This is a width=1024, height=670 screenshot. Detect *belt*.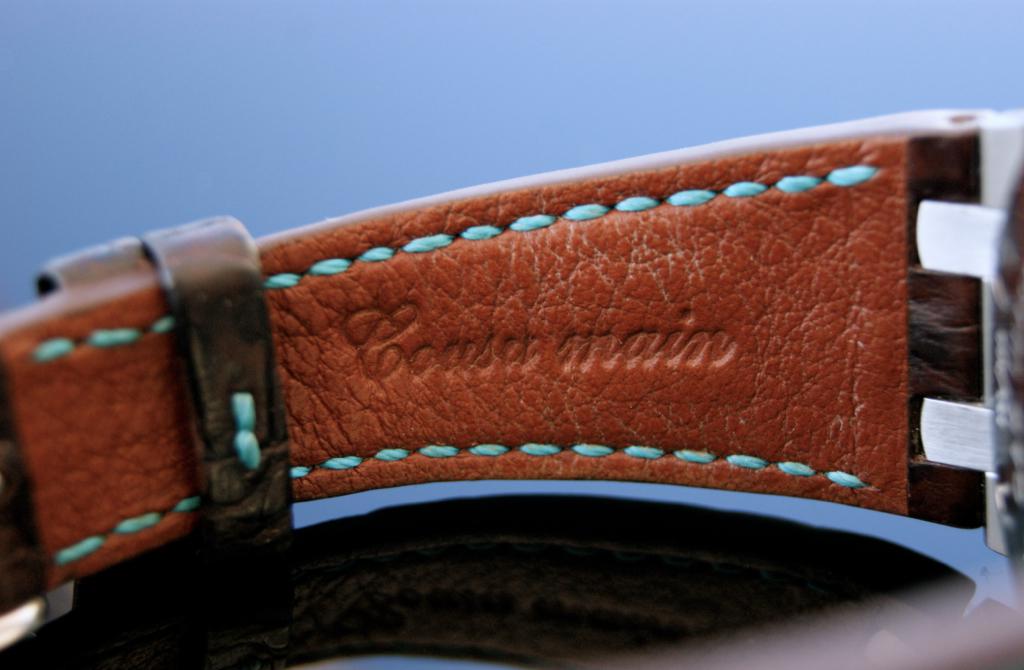
<bbox>0, 108, 1023, 669</bbox>.
